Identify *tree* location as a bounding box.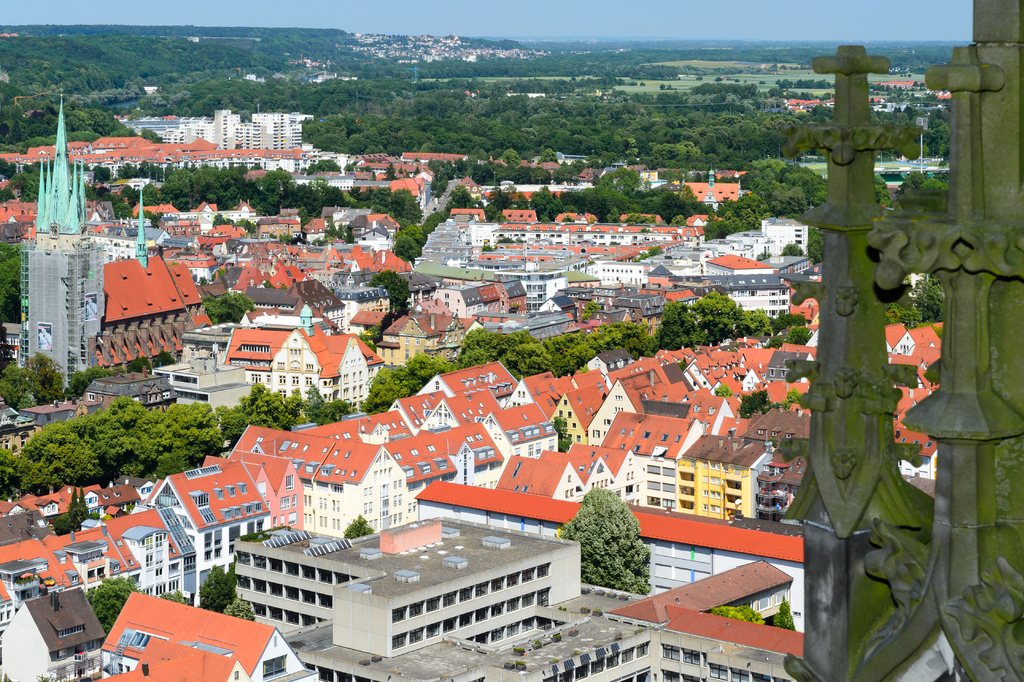
(x1=715, y1=383, x2=732, y2=395).
